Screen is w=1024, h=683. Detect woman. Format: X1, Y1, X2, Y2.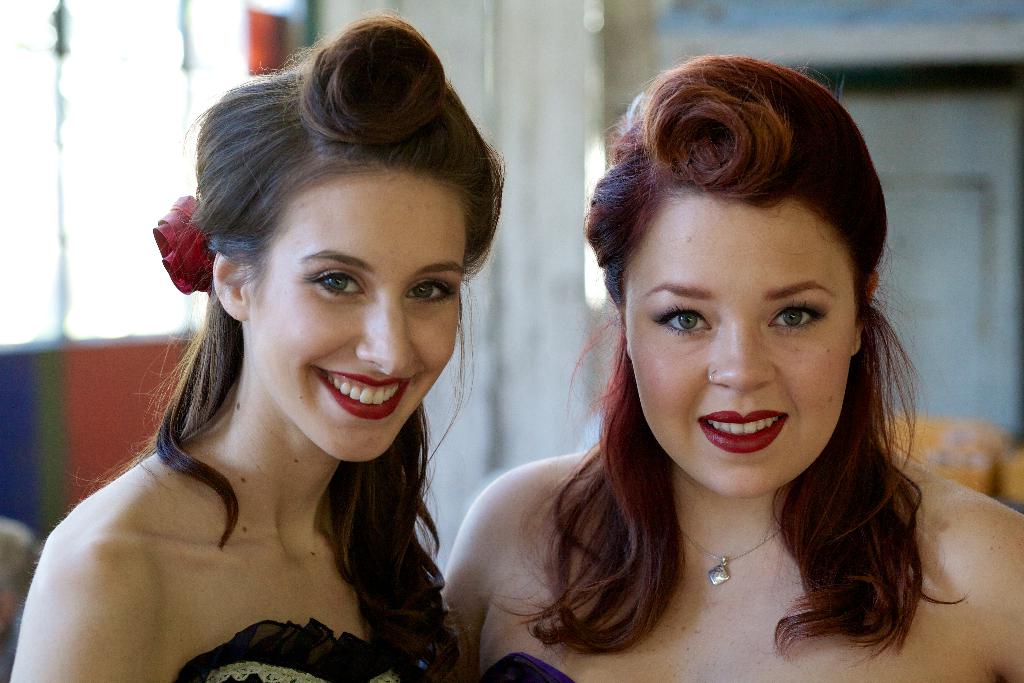
43, 28, 515, 682.
